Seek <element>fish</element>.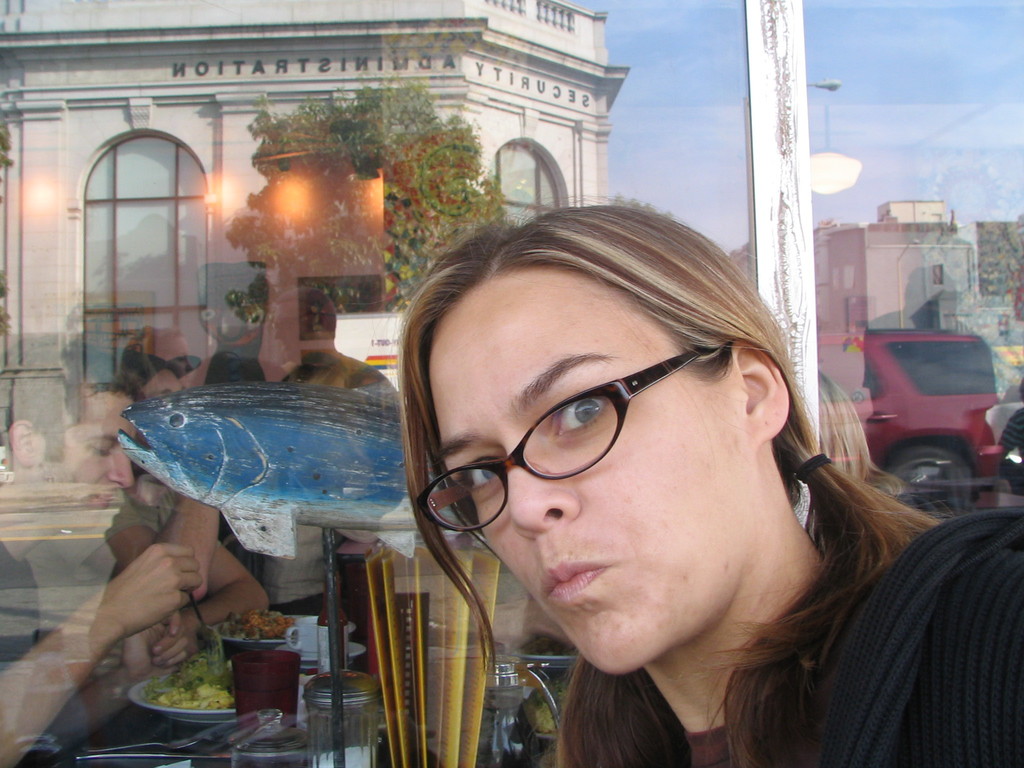
crop(117, 369, 458, 557).
